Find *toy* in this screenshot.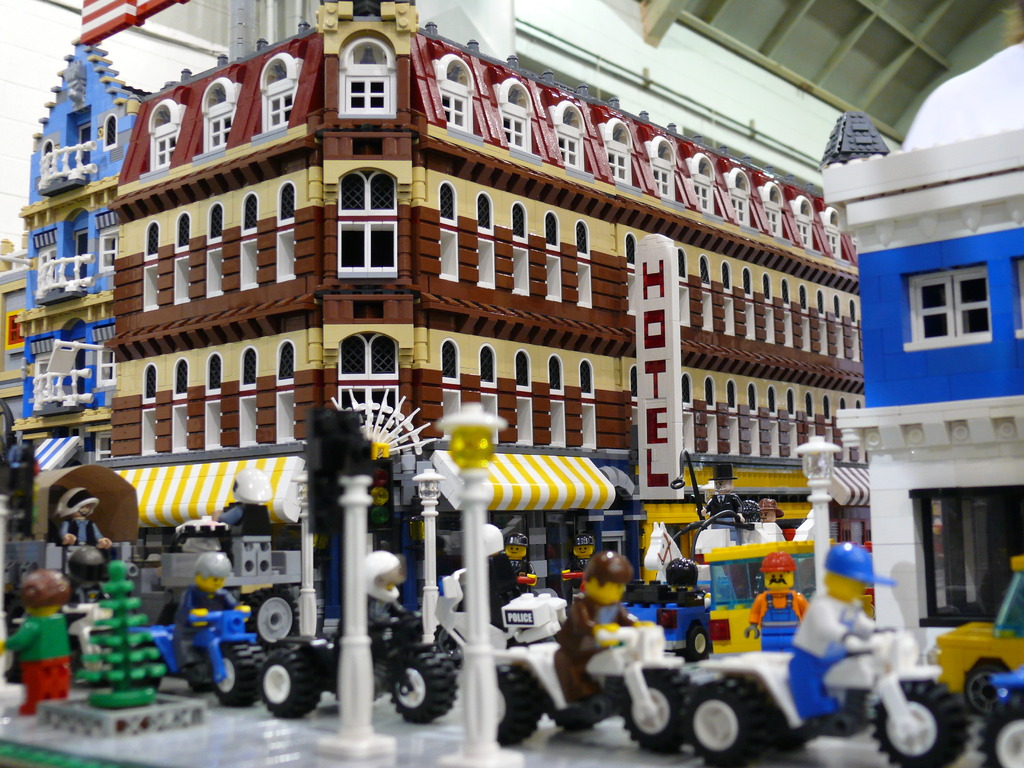
The bounding box for *toy* is [475, 543, 710, 767].
